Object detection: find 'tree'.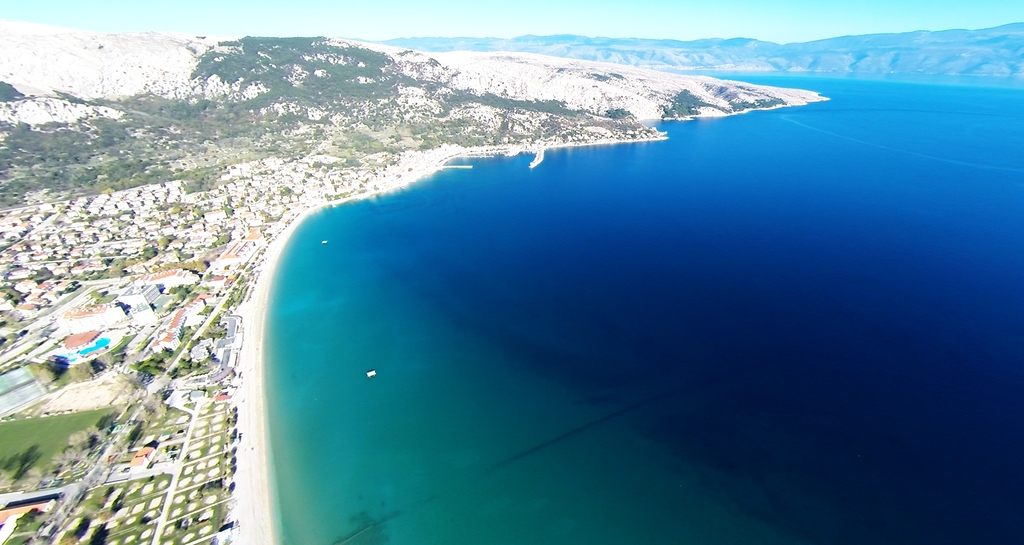
Rect(140, 244, 158, 258).
